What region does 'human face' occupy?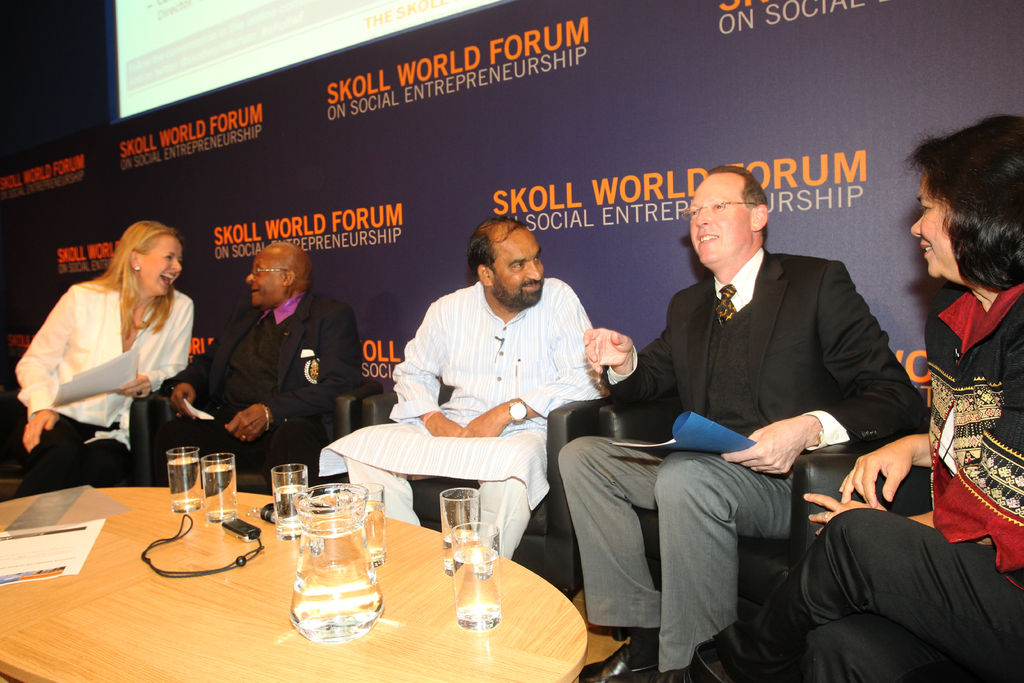
locate(688, 178, 752, 263).
